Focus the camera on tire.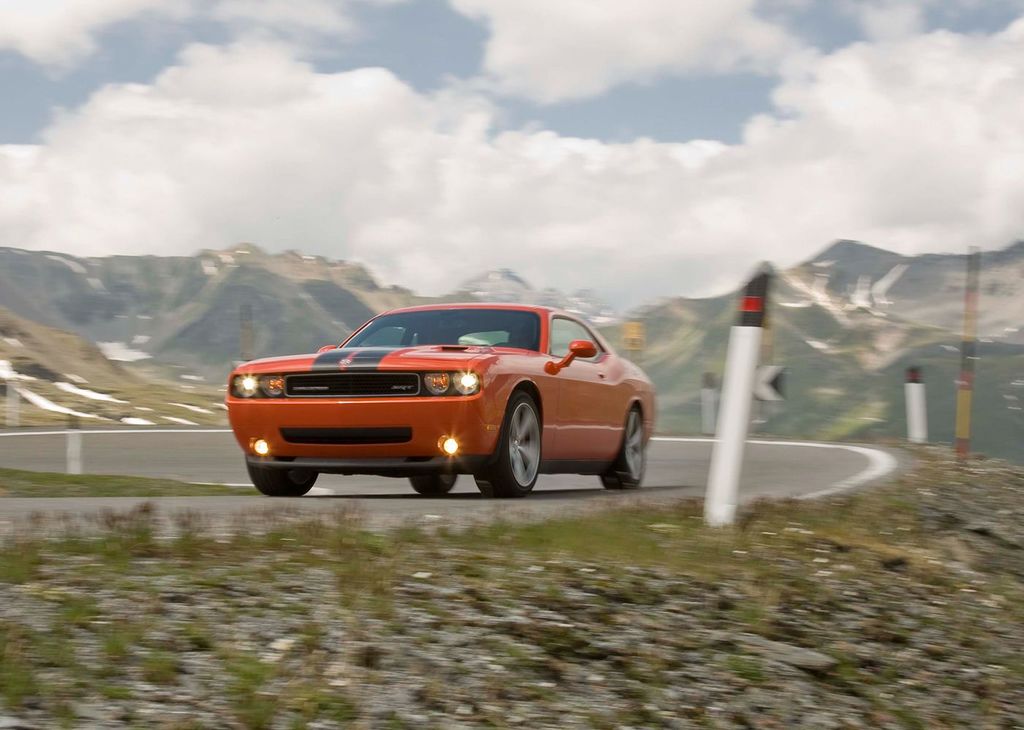
Focus region: crop(600, 408, 643, 489).
